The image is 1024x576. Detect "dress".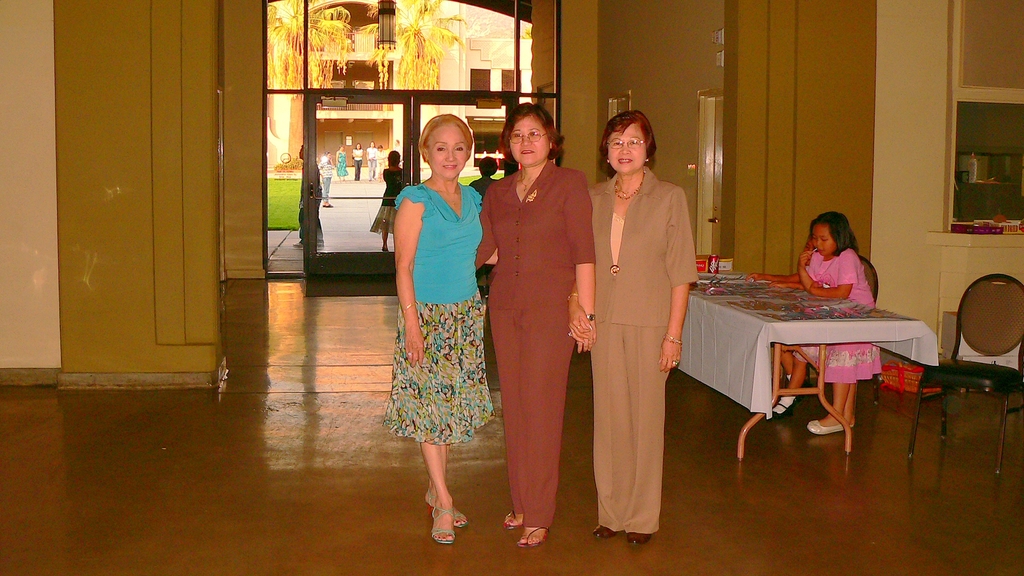
Detection: 794 248 874 384.
